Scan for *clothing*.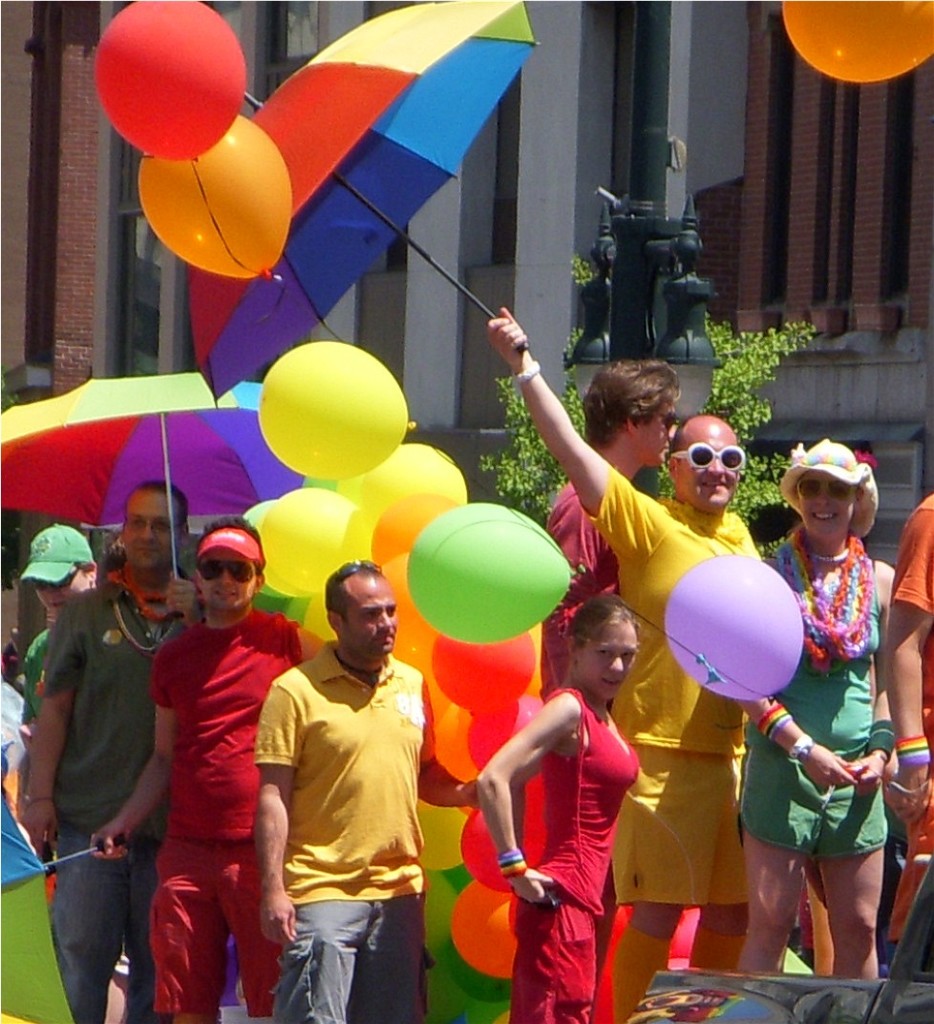
Scan result: (253, 645, 440, 1023).
